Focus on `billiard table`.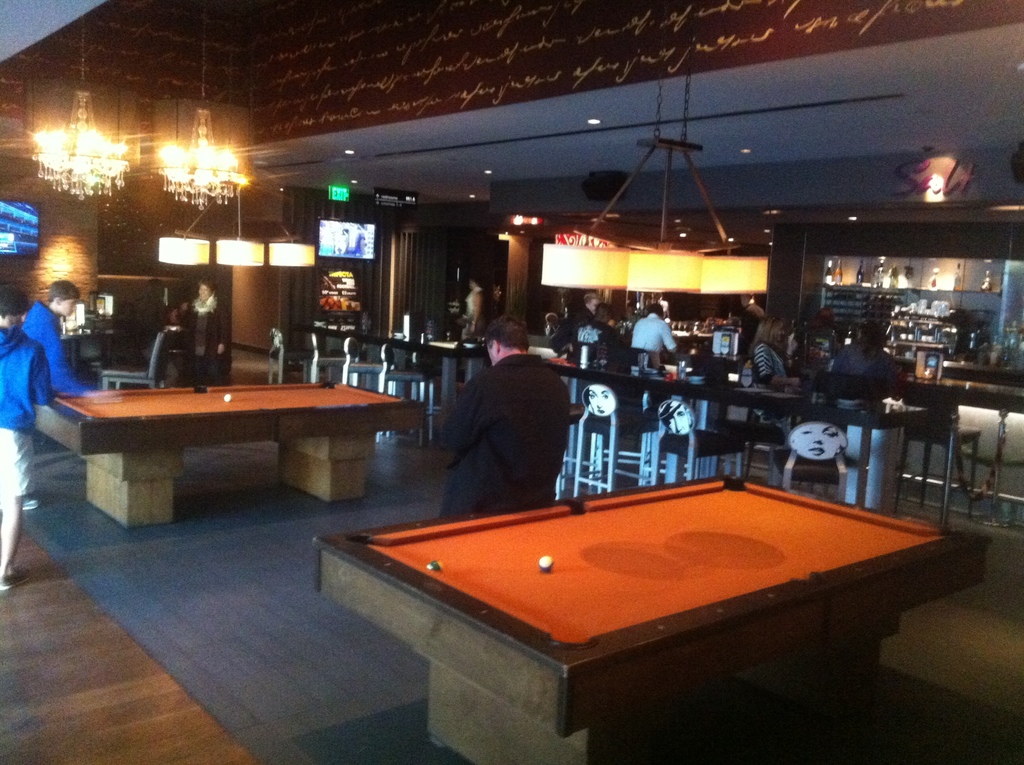
Focused at x1=30, y1=380, x2=429, y2=524.
